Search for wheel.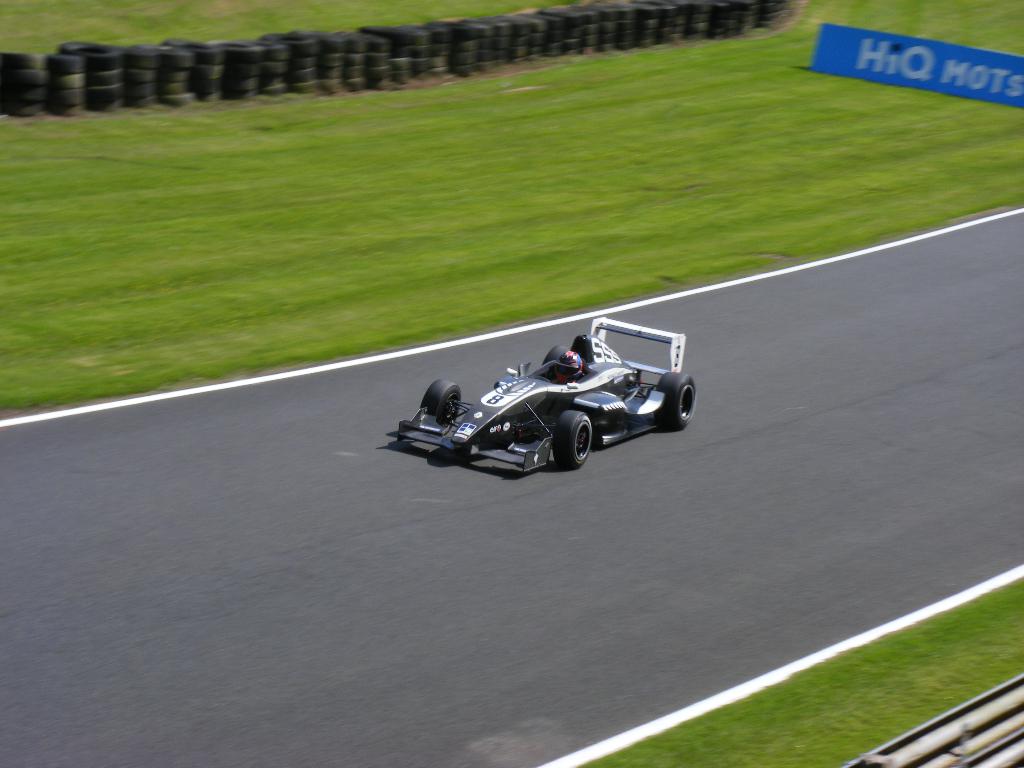
Found at x1=540, y1=343, x2=570, y2=364.
